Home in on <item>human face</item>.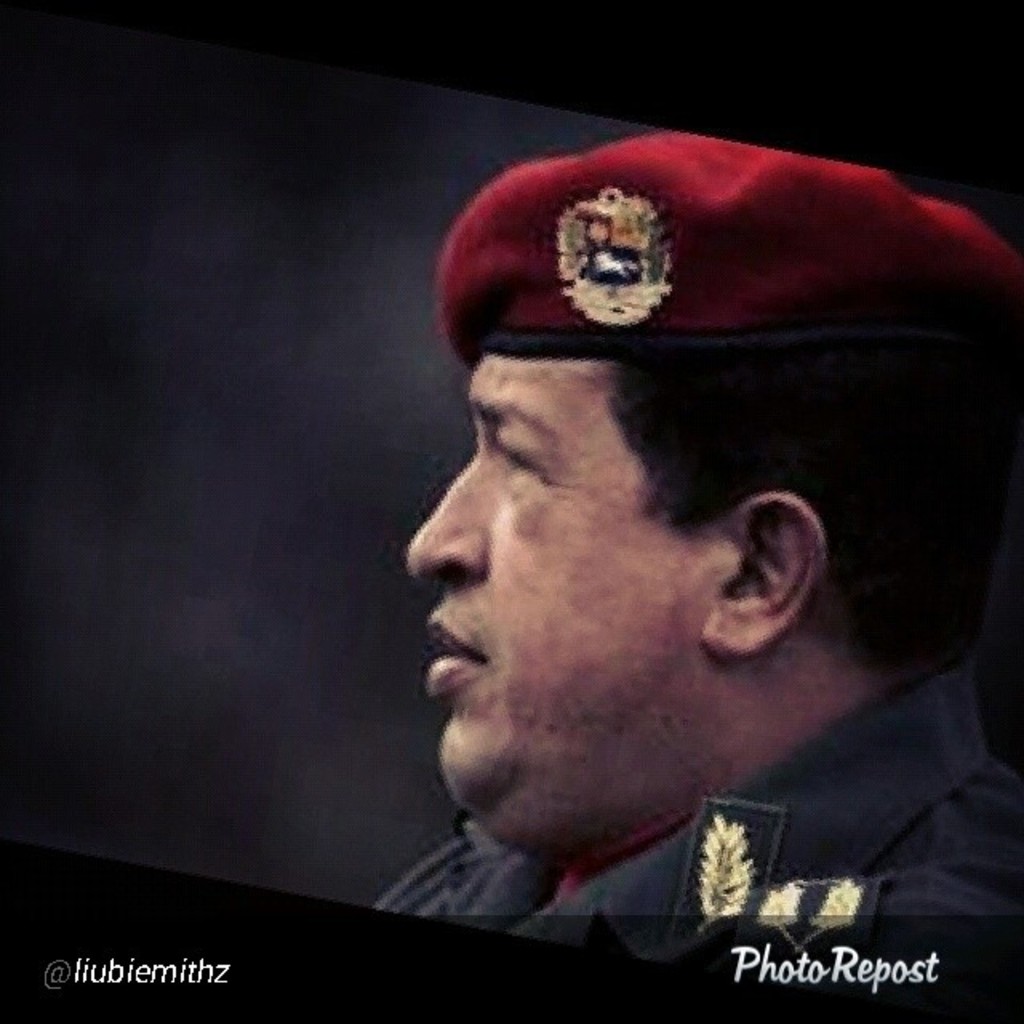
Homed in at x1=405 y1=355 x2=741 y2=853.
